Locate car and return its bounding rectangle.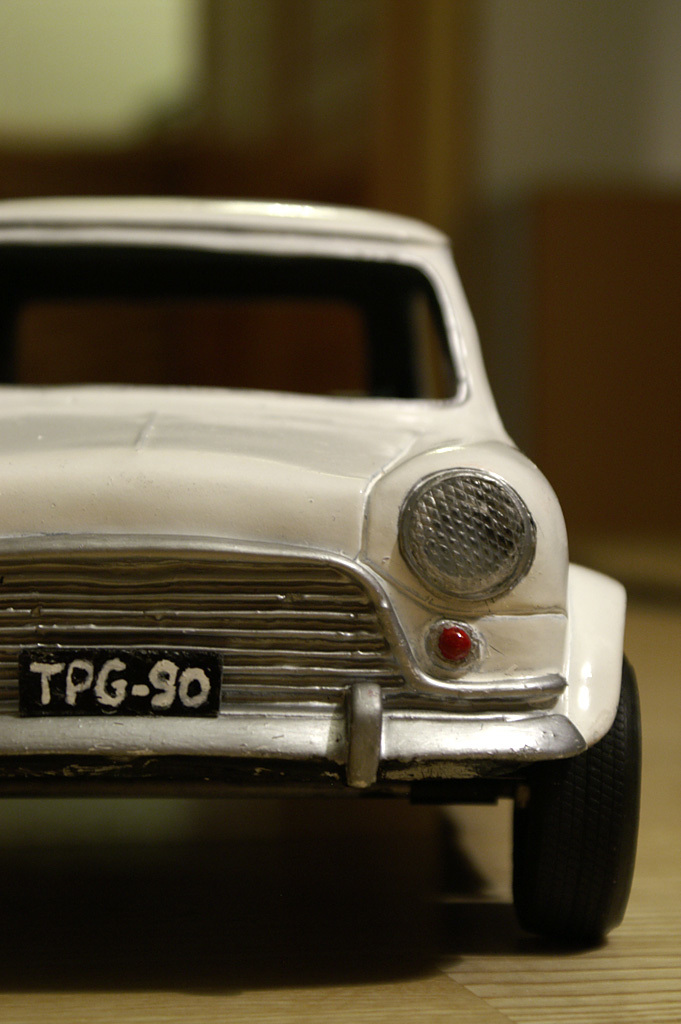
bbox(0, 191, 649, 961).
